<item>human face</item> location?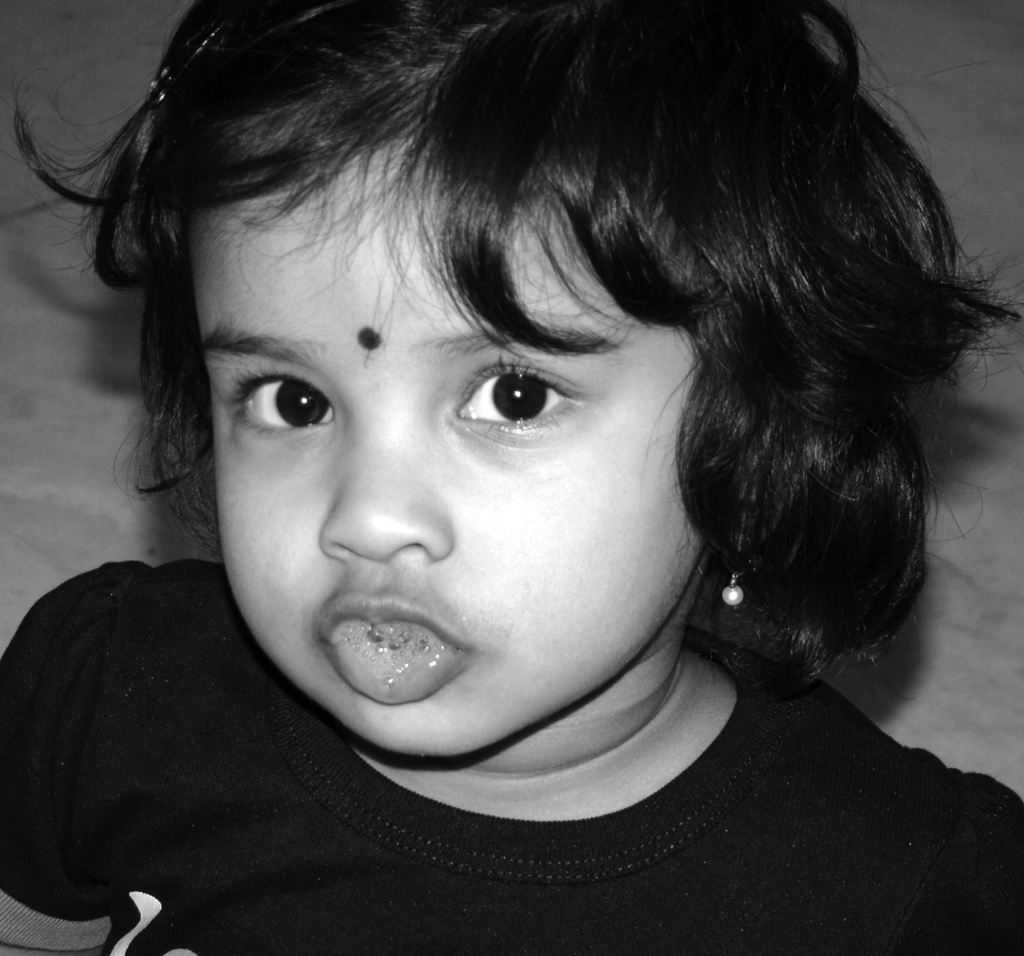
BBox(190, 138, 702, 757)
